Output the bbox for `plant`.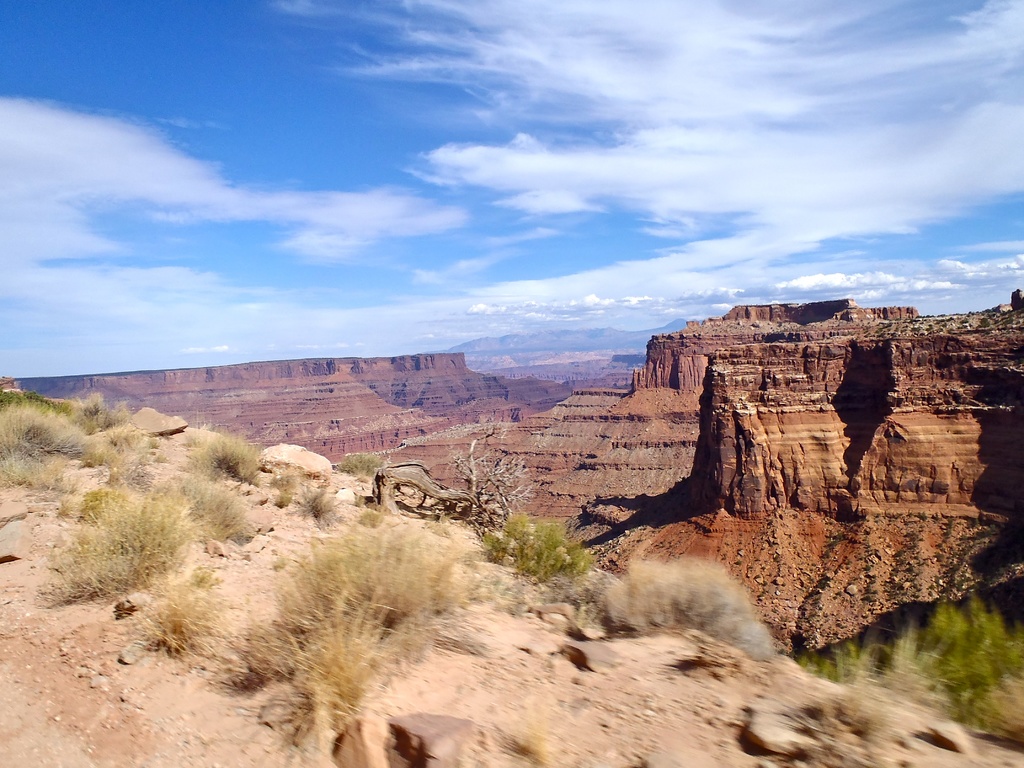
(80, 415, 159, 463).
